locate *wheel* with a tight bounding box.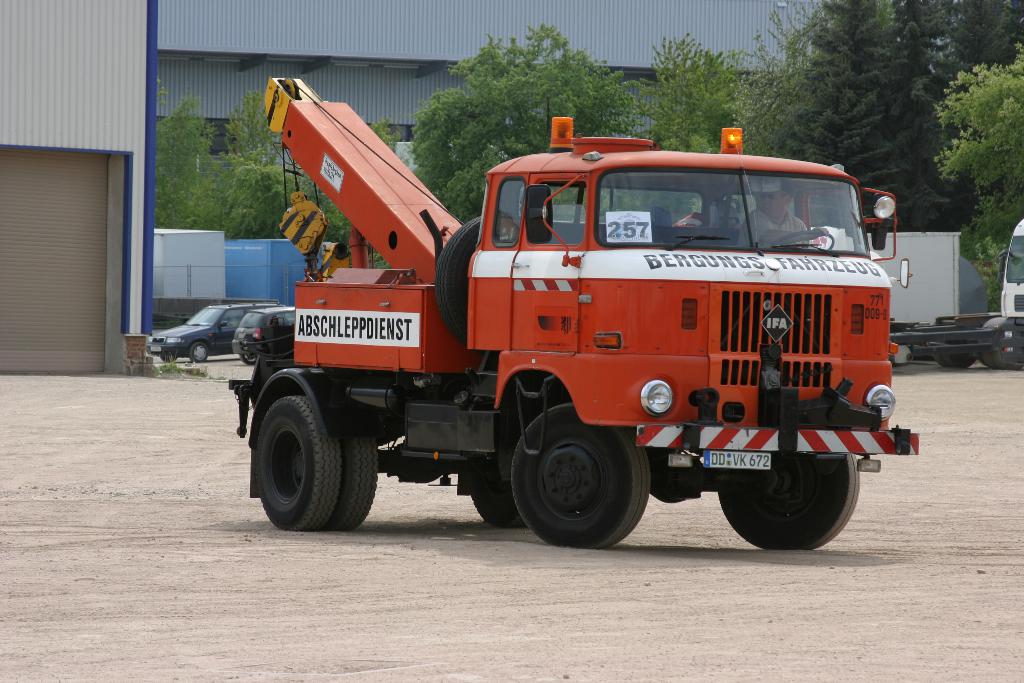
bbox(243, 352, 255, 365).
